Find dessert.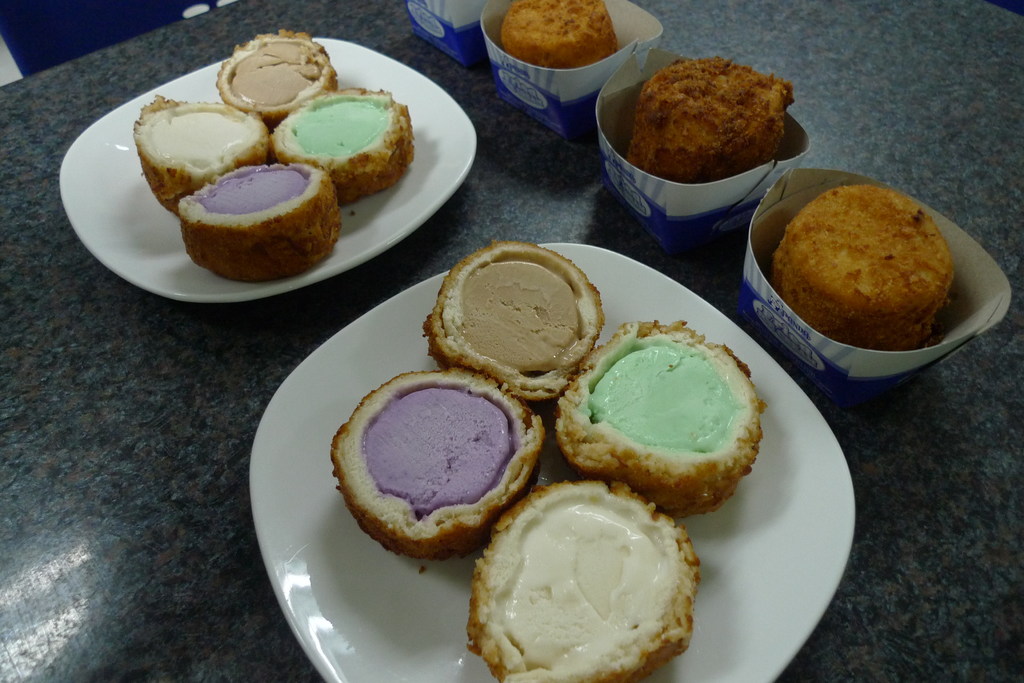
x1=478 y1=472 x2=700 y2=682.
